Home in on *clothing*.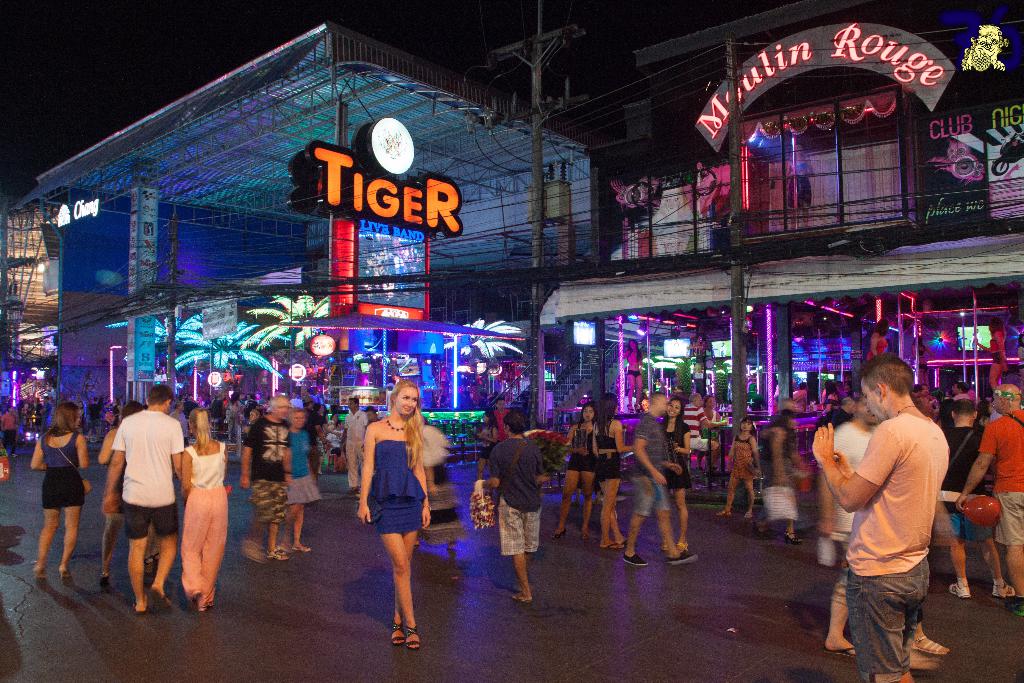
Homed in at bbox=(243, 411, 305, 504).
